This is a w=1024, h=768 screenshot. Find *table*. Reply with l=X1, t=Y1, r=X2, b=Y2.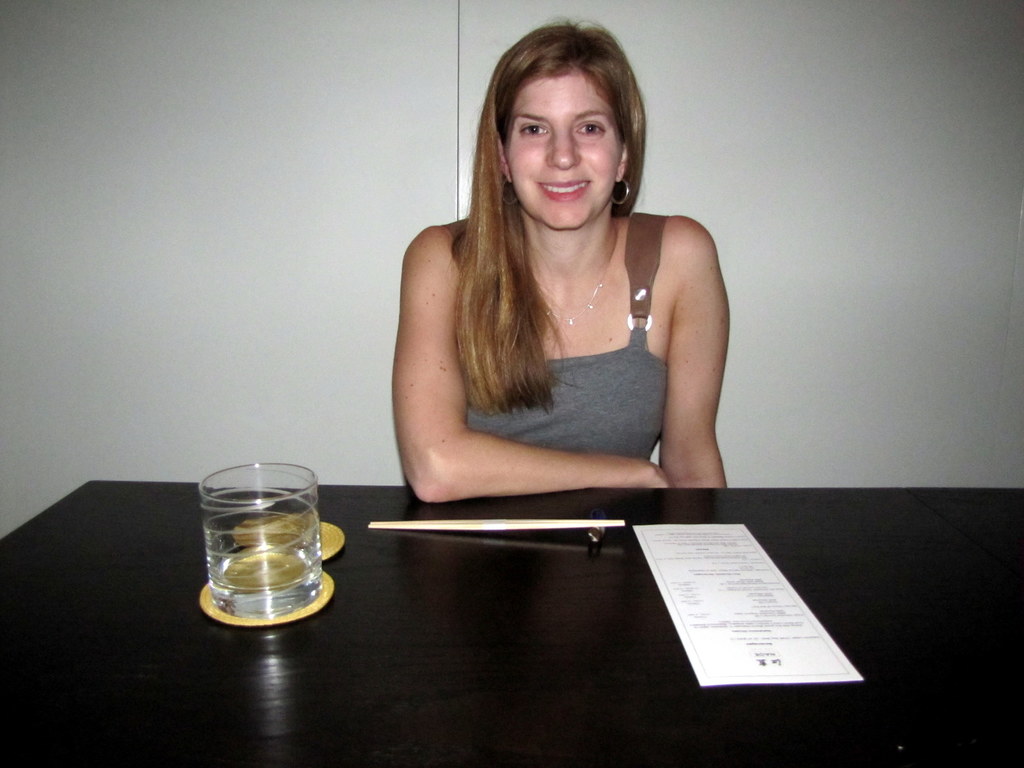
l=0, t=475, r=1023, b=767.
